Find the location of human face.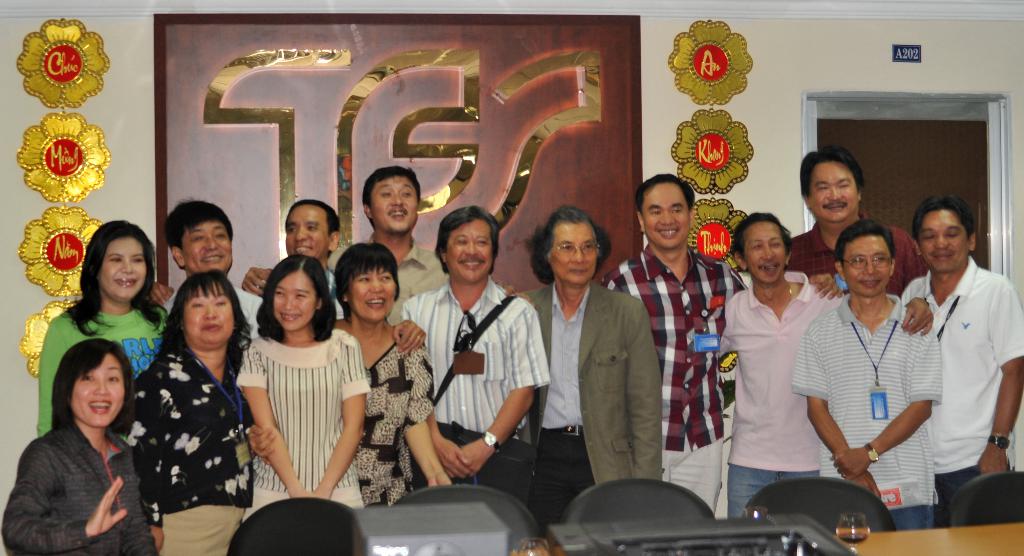
Location: {"left": 809, "top": 162, "right": 857, "bottom": 225}.
